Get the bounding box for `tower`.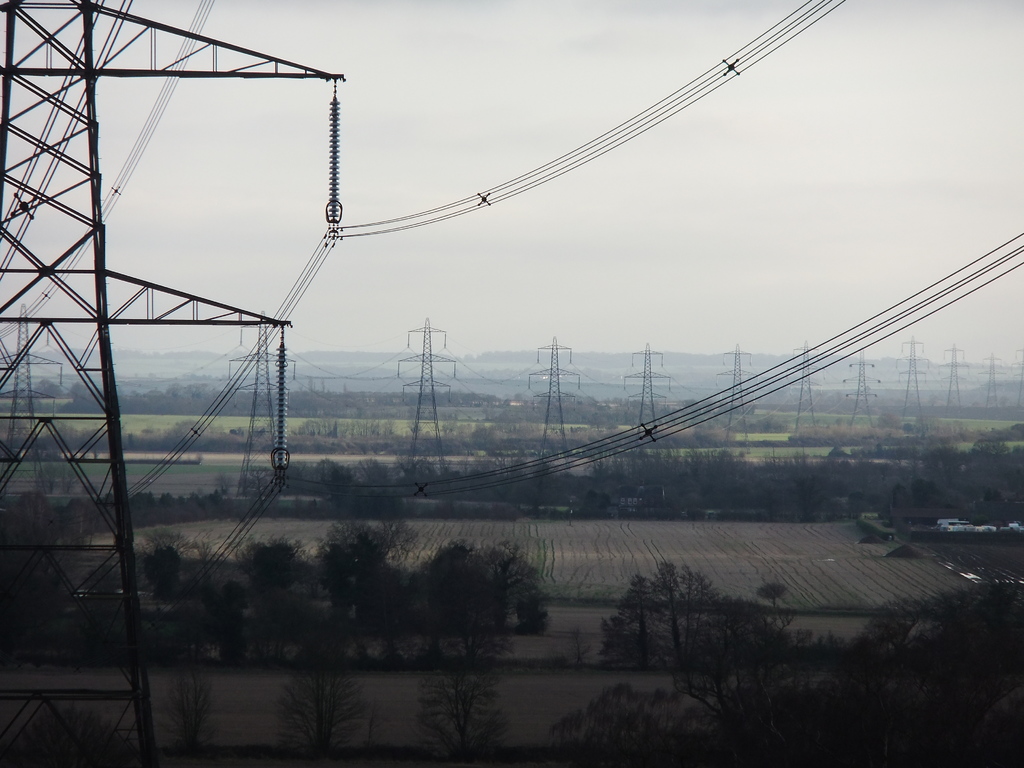
[624,341,673,451].
